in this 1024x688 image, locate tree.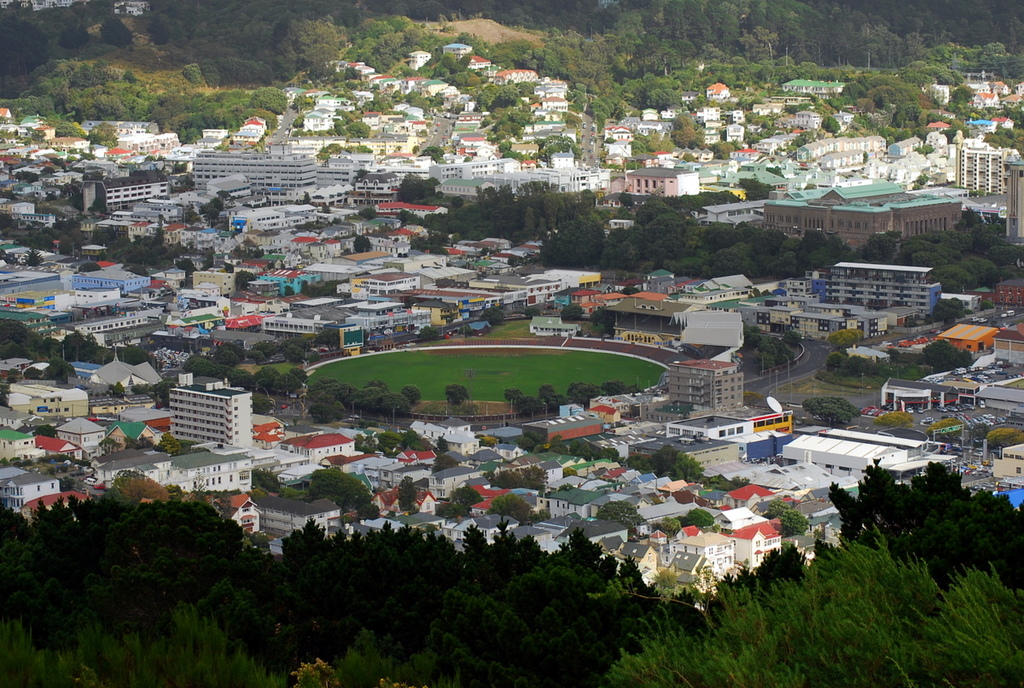
Bounding box: bbox(951, 350, 970, 371).
